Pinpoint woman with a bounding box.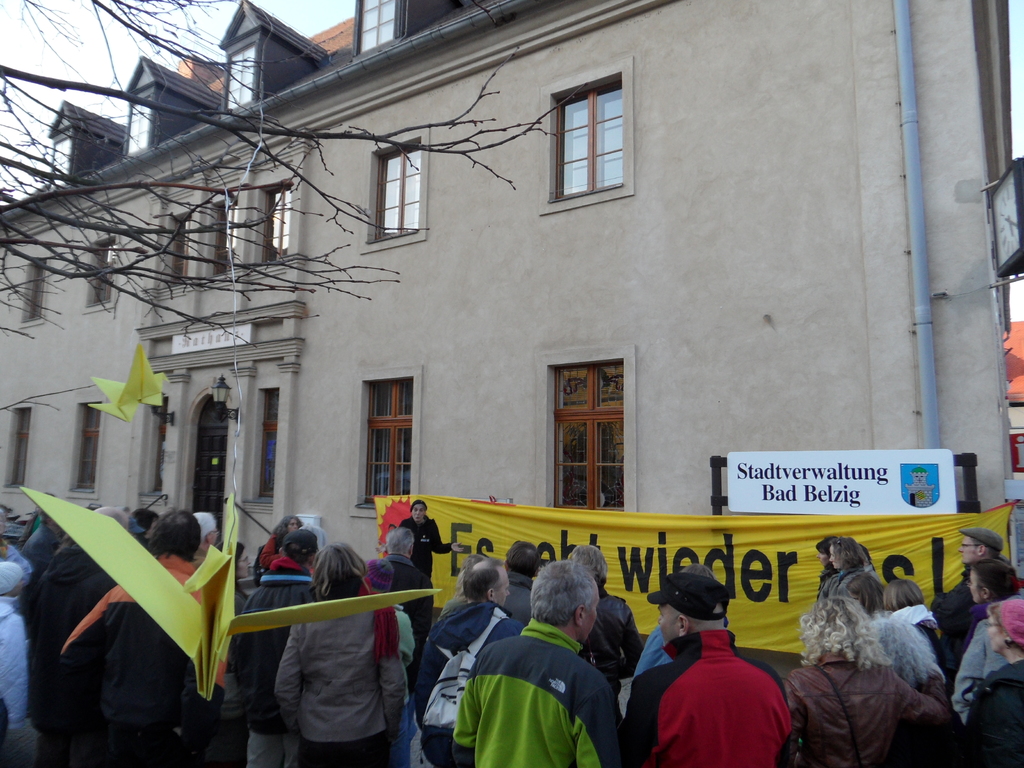
847,569,889,616.
